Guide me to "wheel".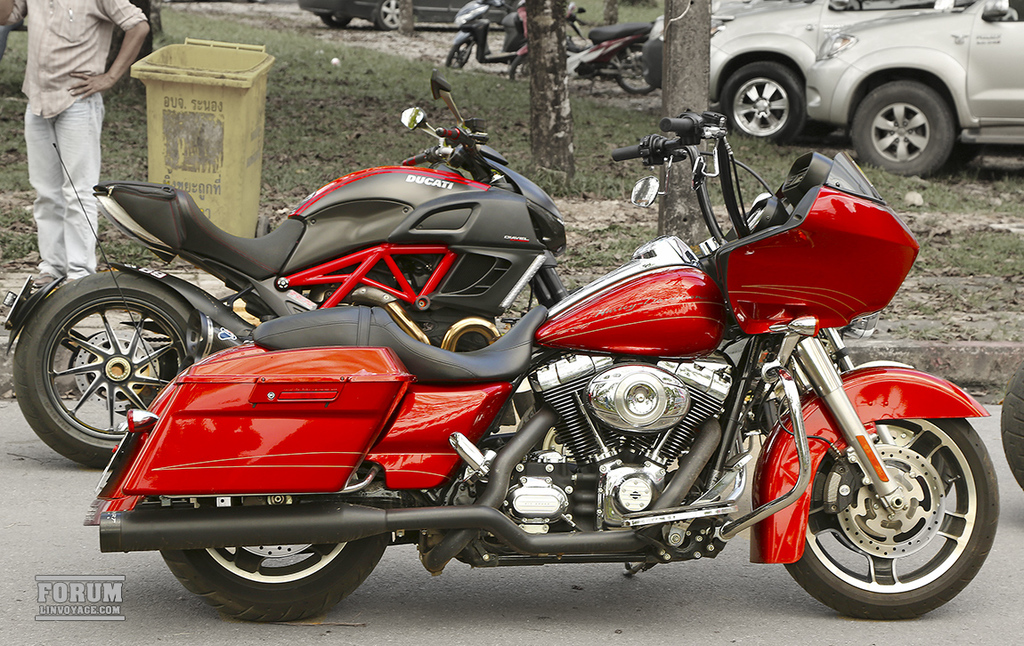
Guidance: <box>320,9,348,30</box>.
